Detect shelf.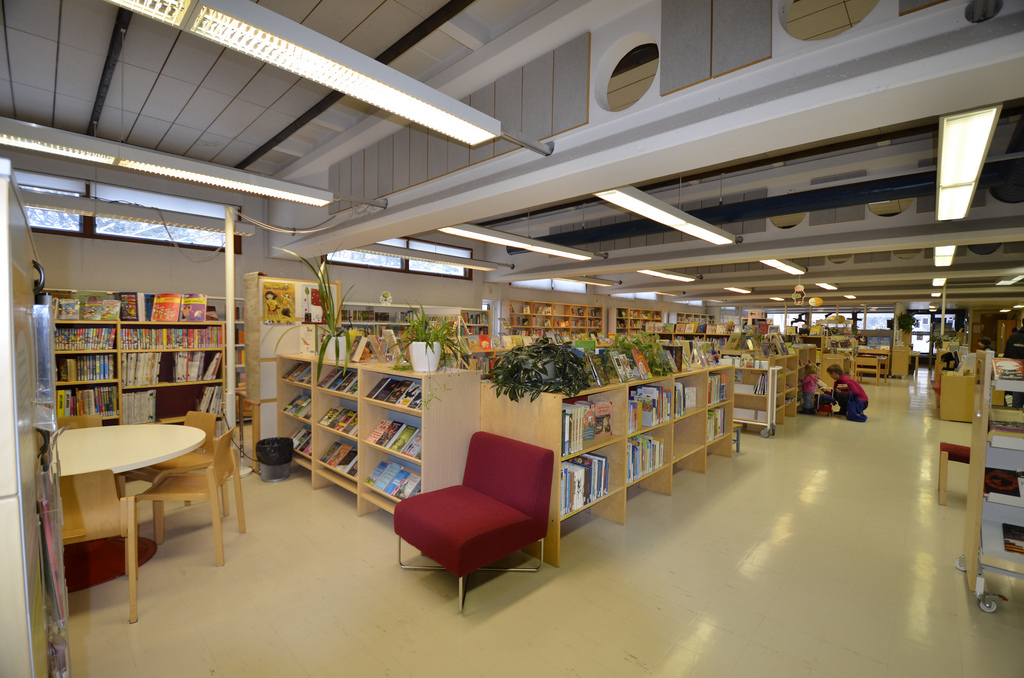
Detected at (492,365,636,473).
